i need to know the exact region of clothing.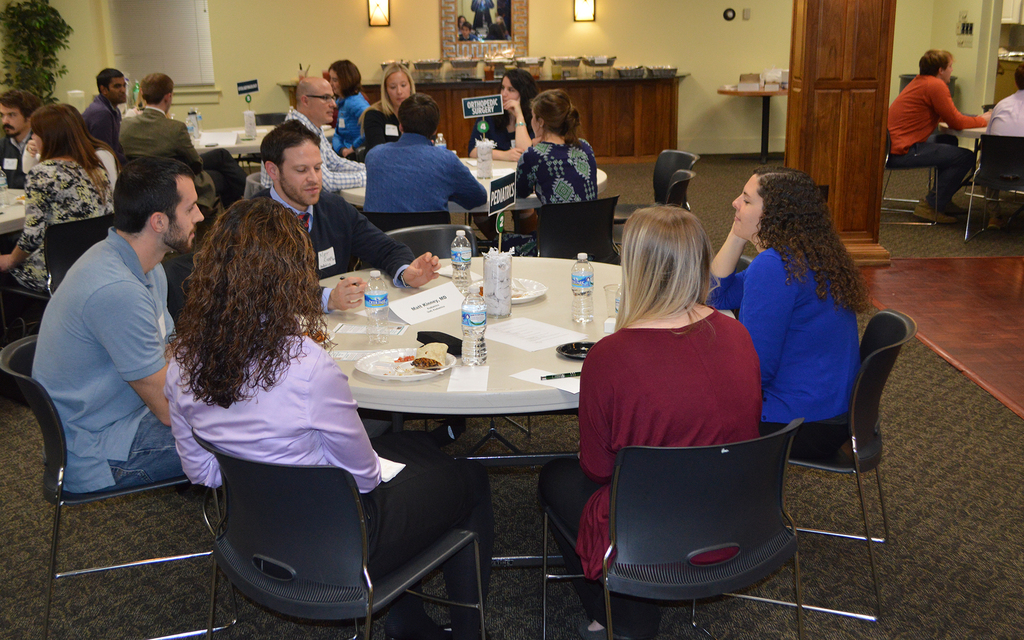
Region: 360,134,488,212.
